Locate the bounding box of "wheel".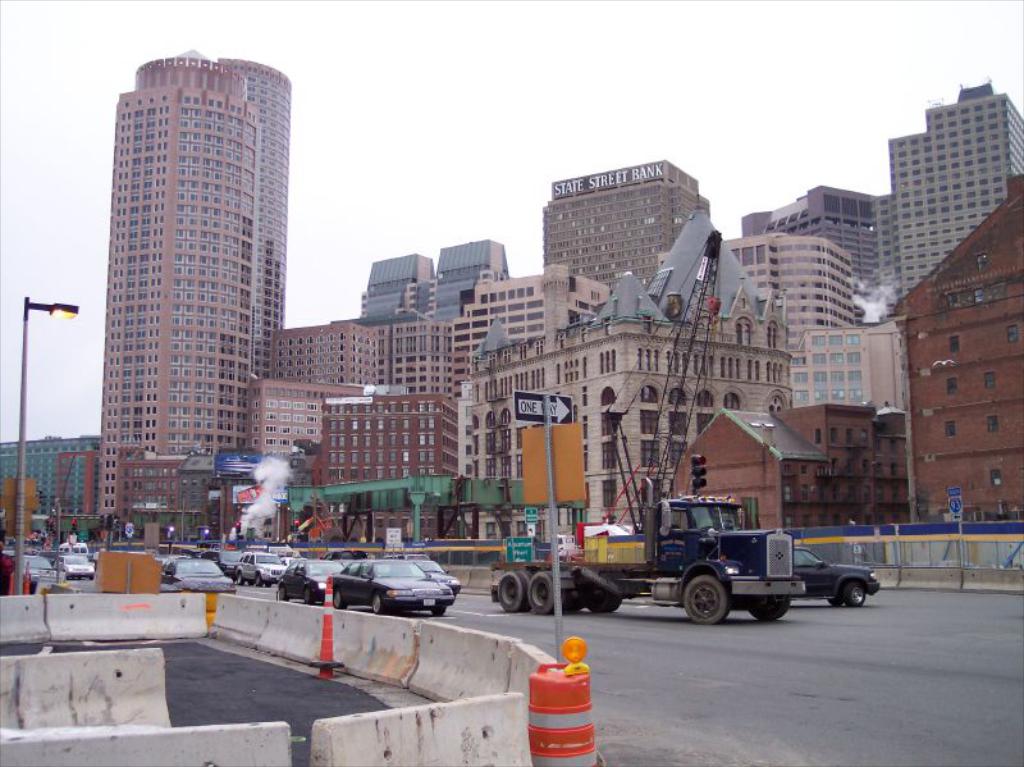
Bounding box: left=369, top=590, right=390, bottom=612.
